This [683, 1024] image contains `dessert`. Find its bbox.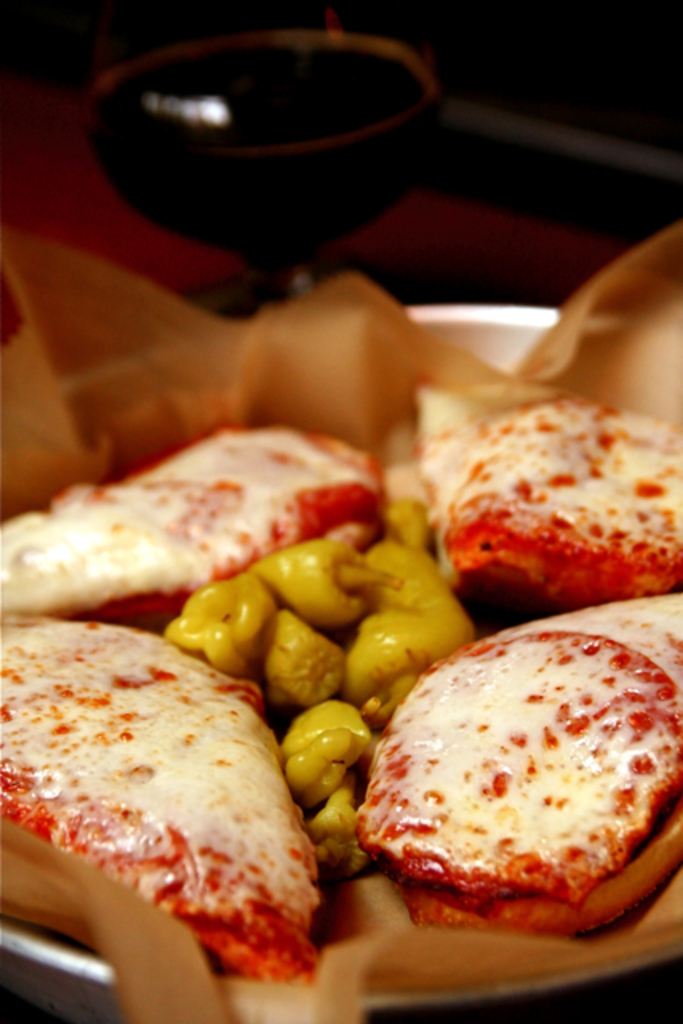
158:490:478:867.
